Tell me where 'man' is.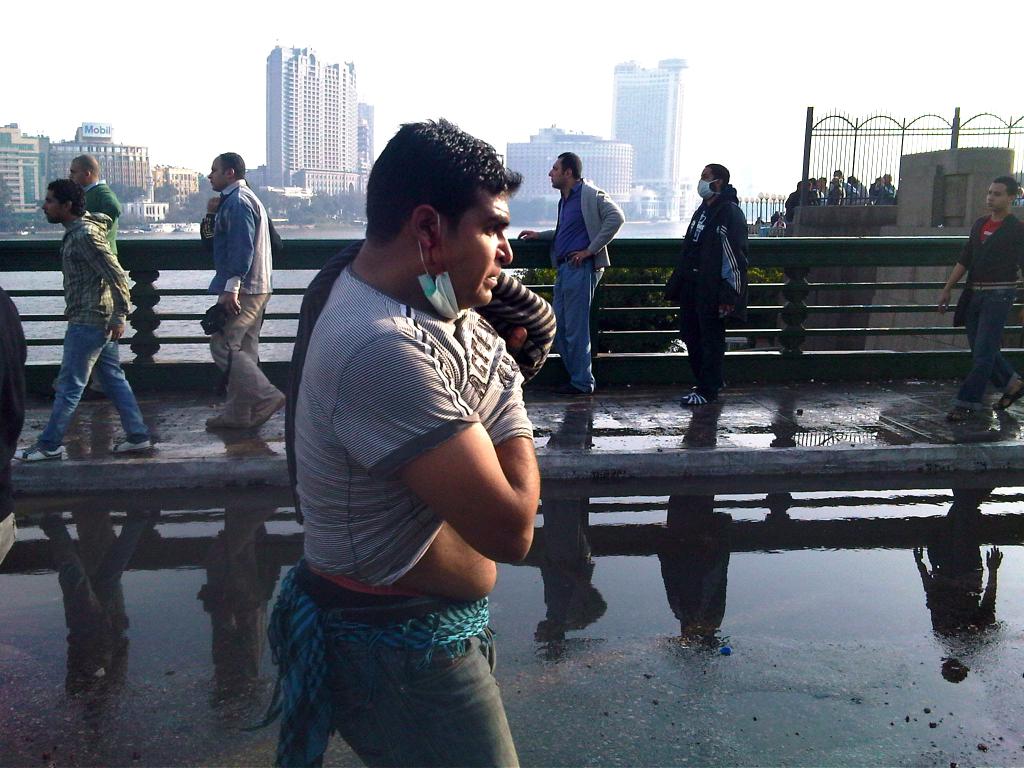
'man' is at detection(200, 148, 288, 430).
